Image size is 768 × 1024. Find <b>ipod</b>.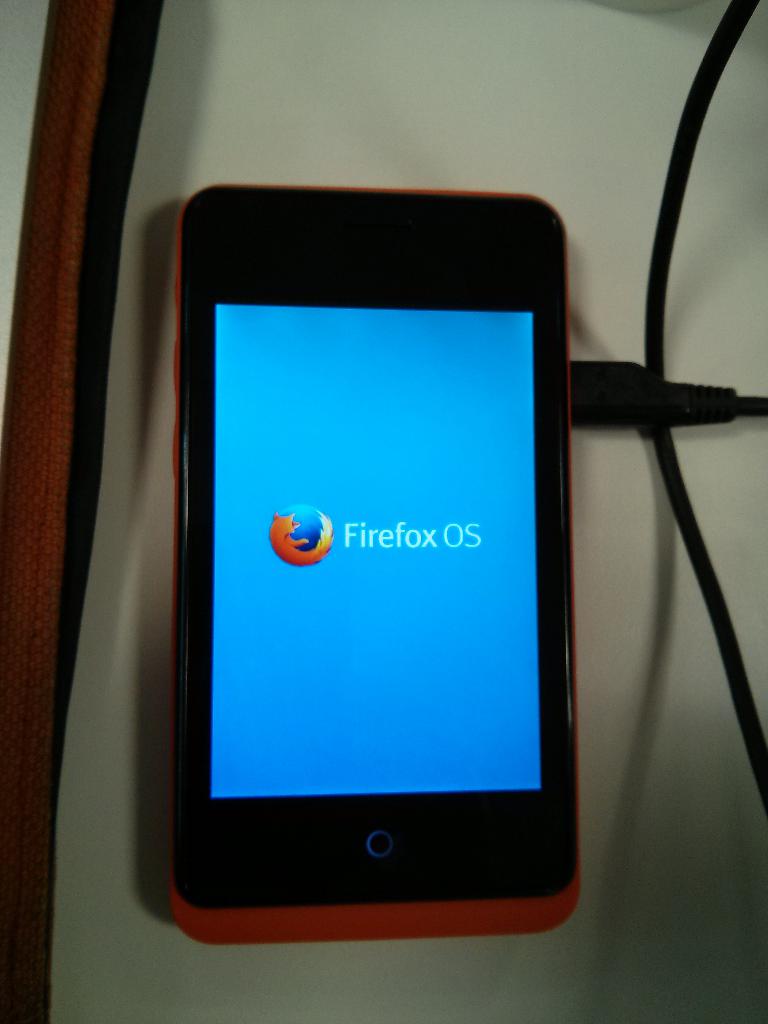
170:187:578:939.
